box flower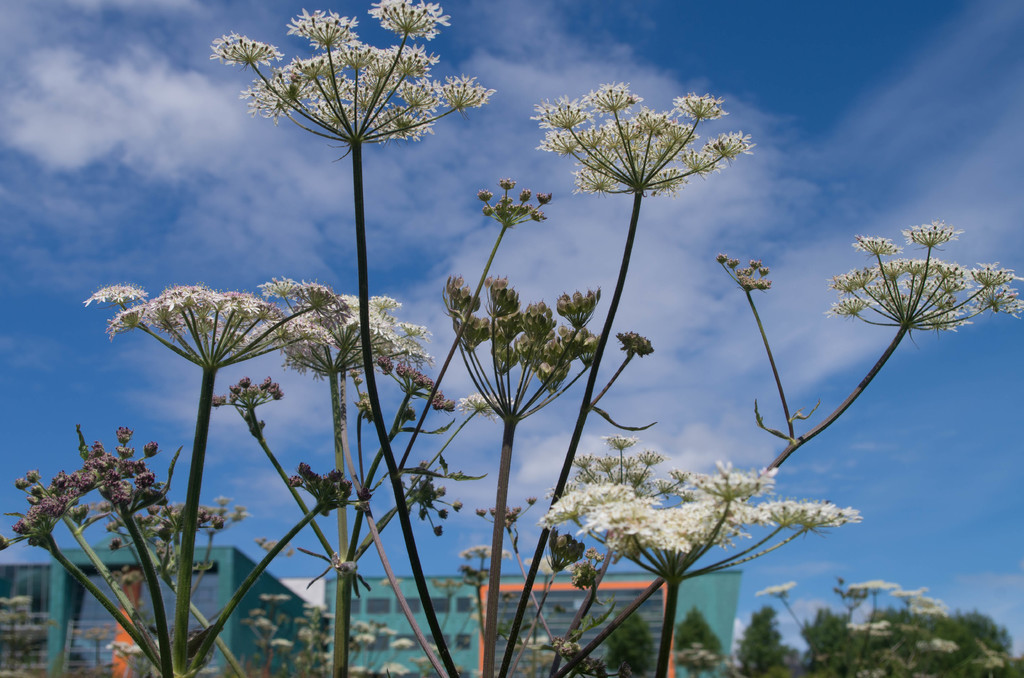
(x1=539, y1=435, x2=855, y2=583)
